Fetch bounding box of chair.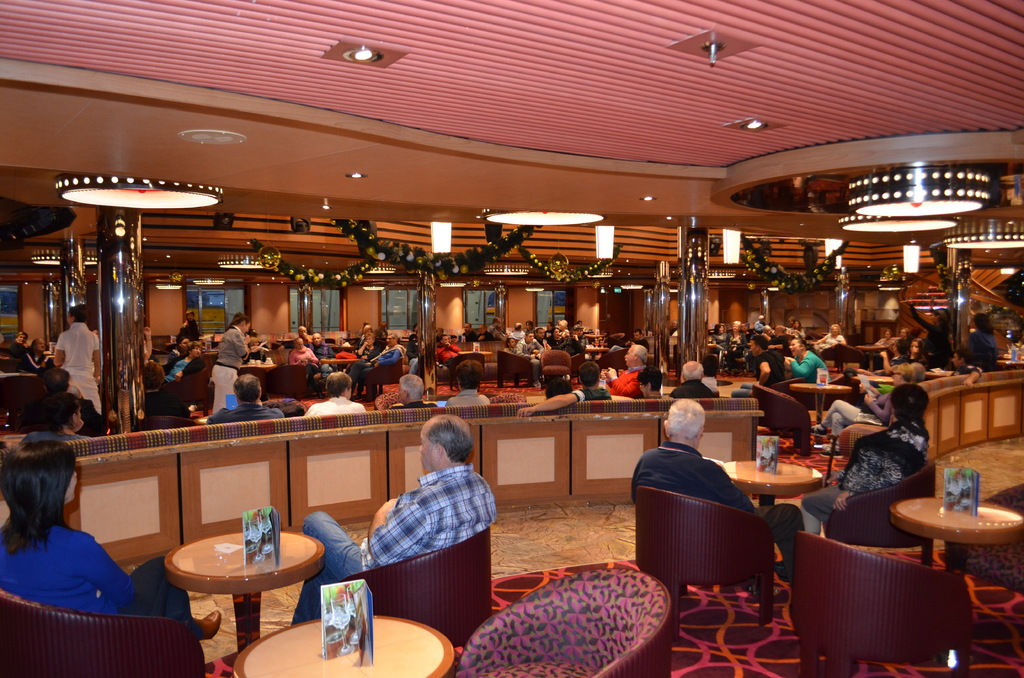
Bbox: rect(828, 459, 939, 567).
